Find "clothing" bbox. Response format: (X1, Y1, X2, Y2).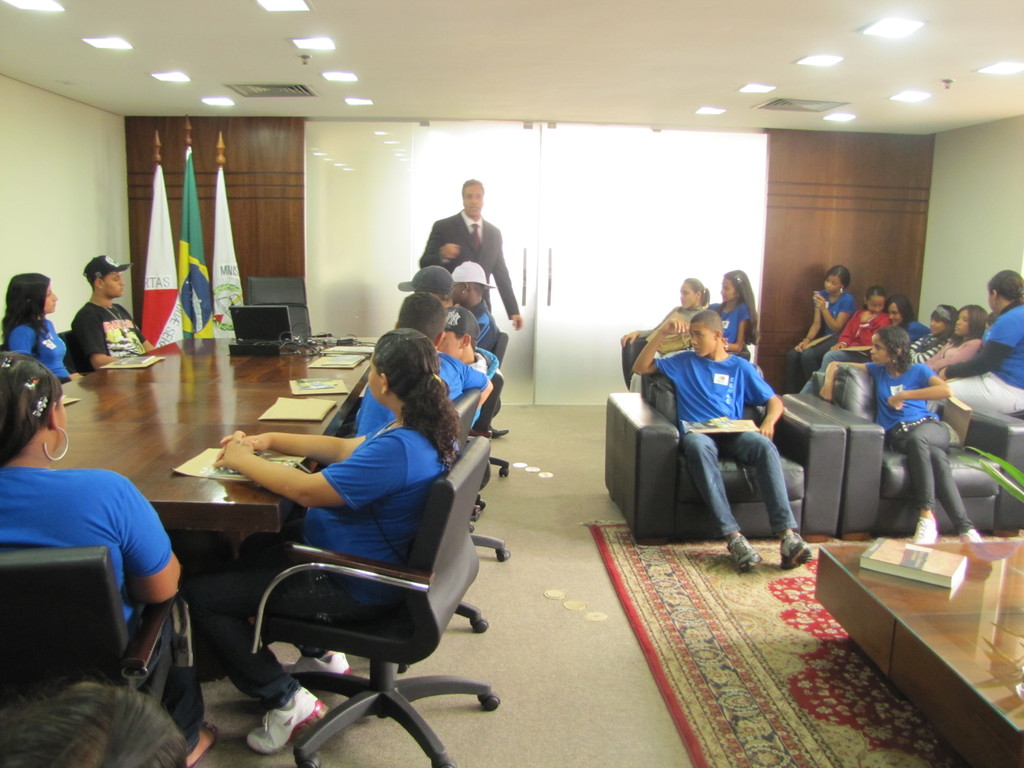
(906, 314, 928, 328).
